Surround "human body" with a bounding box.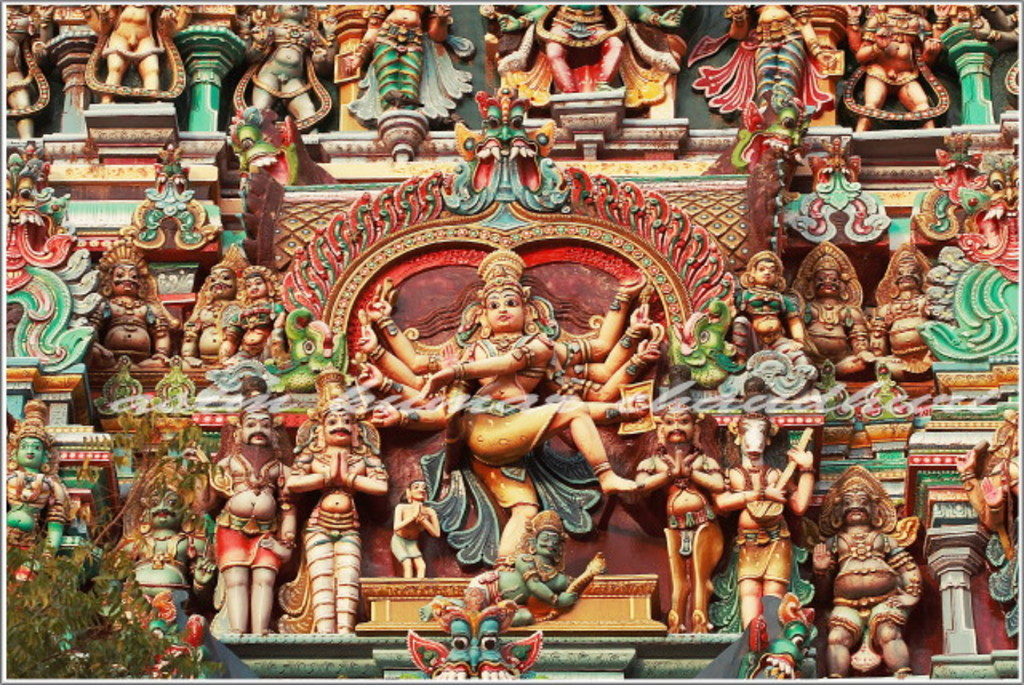
[346, 6, 448, 107].
